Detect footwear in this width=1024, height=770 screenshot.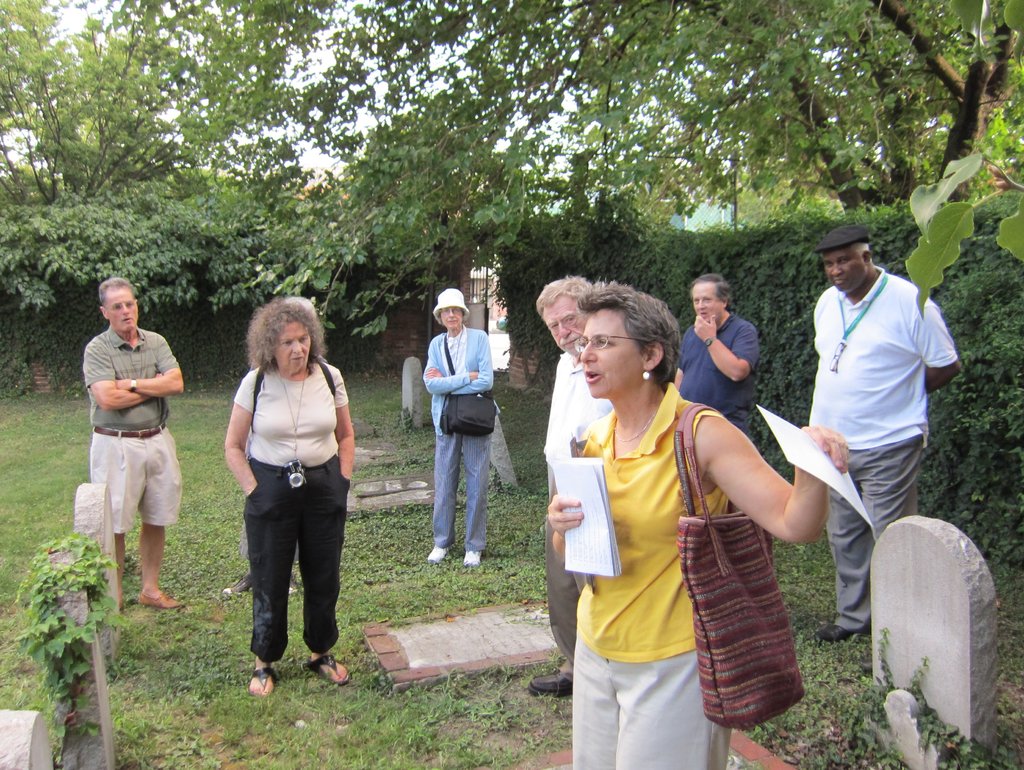
Detection: [left=460, top=544, right=486, bottom=572].
